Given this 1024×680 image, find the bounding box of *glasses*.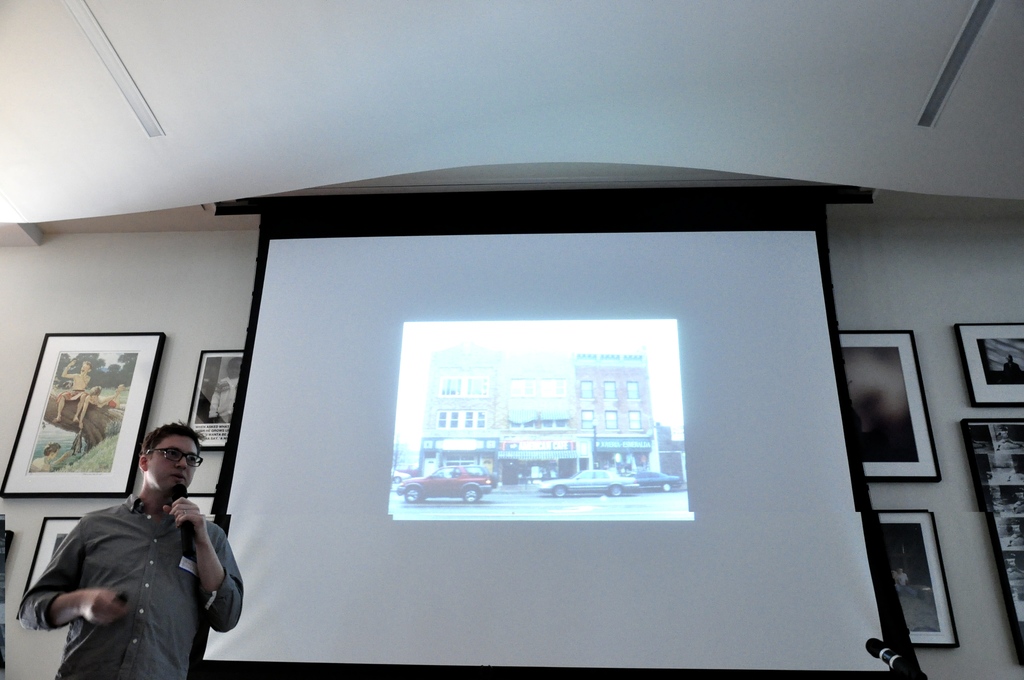
BBox(141, 449, 205, 465).
